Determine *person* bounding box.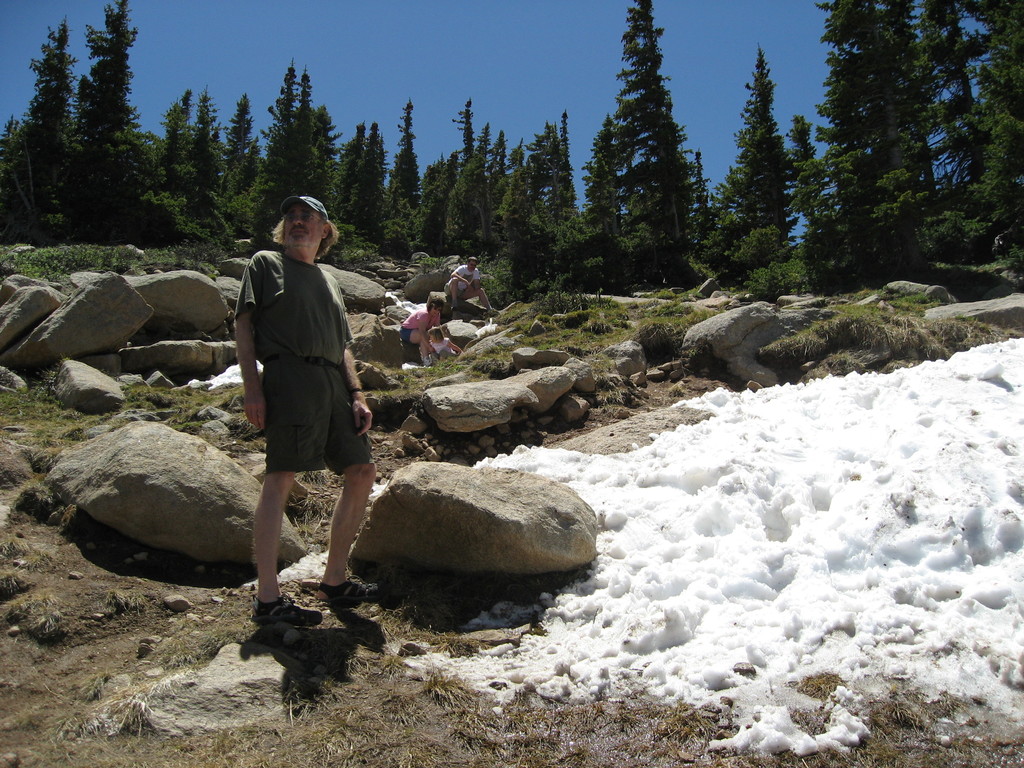
Determined: [left=225, top=183, right=373, bottom=660].
